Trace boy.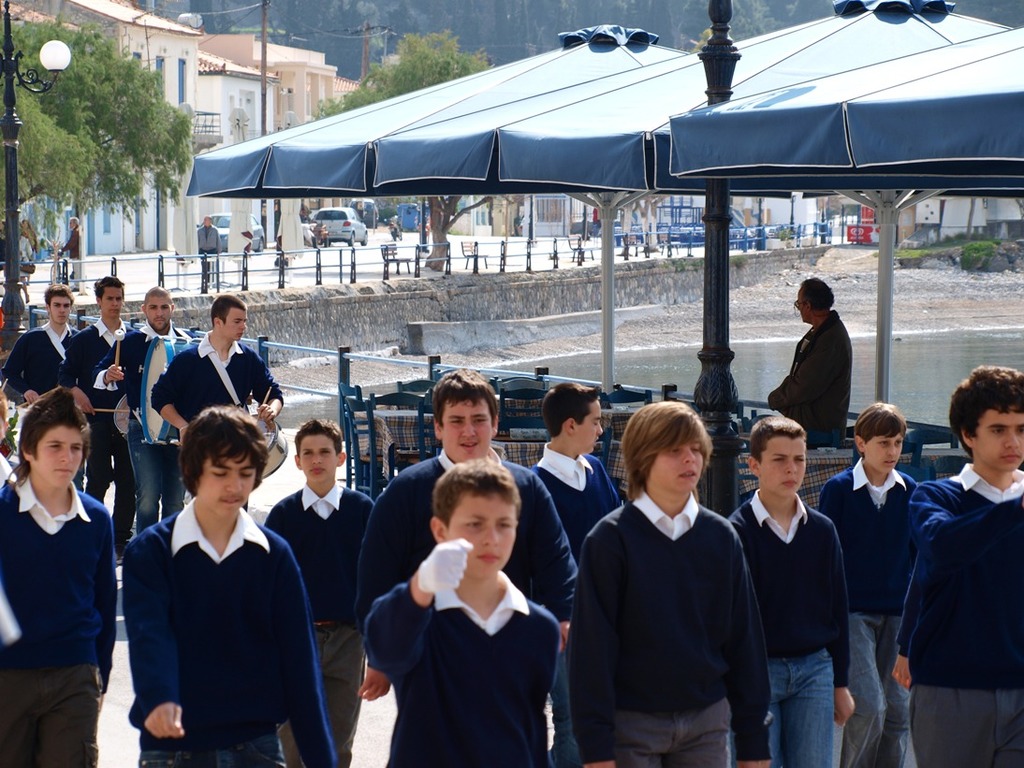
Traced to (left=144, top=291, right=284, bottom=448).
